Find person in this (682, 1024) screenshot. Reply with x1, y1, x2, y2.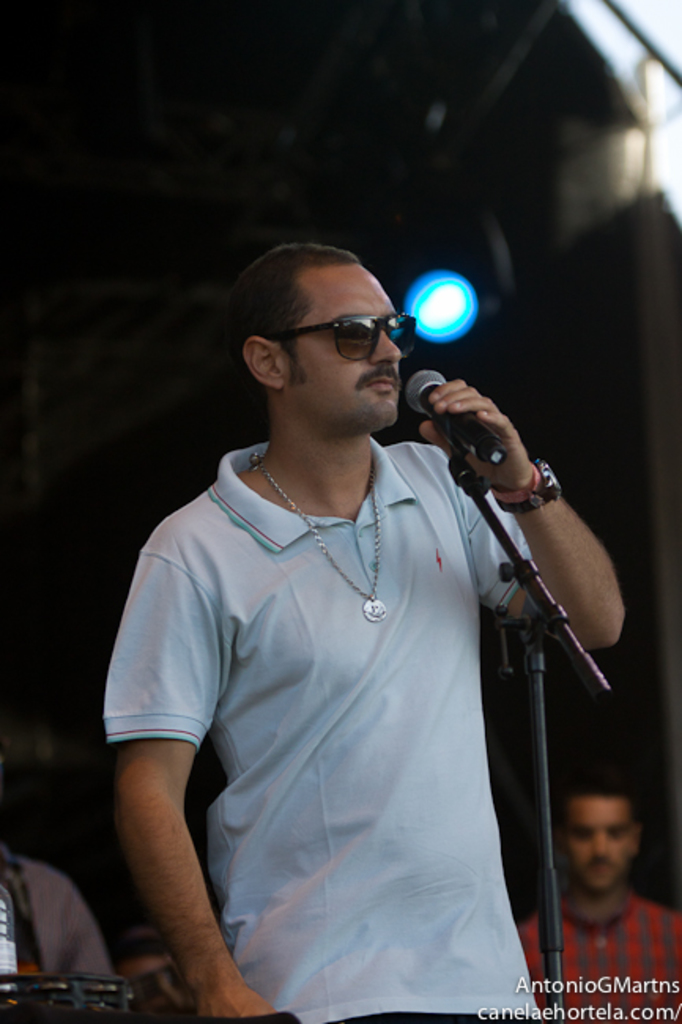
113, 206, 611, 1023.
